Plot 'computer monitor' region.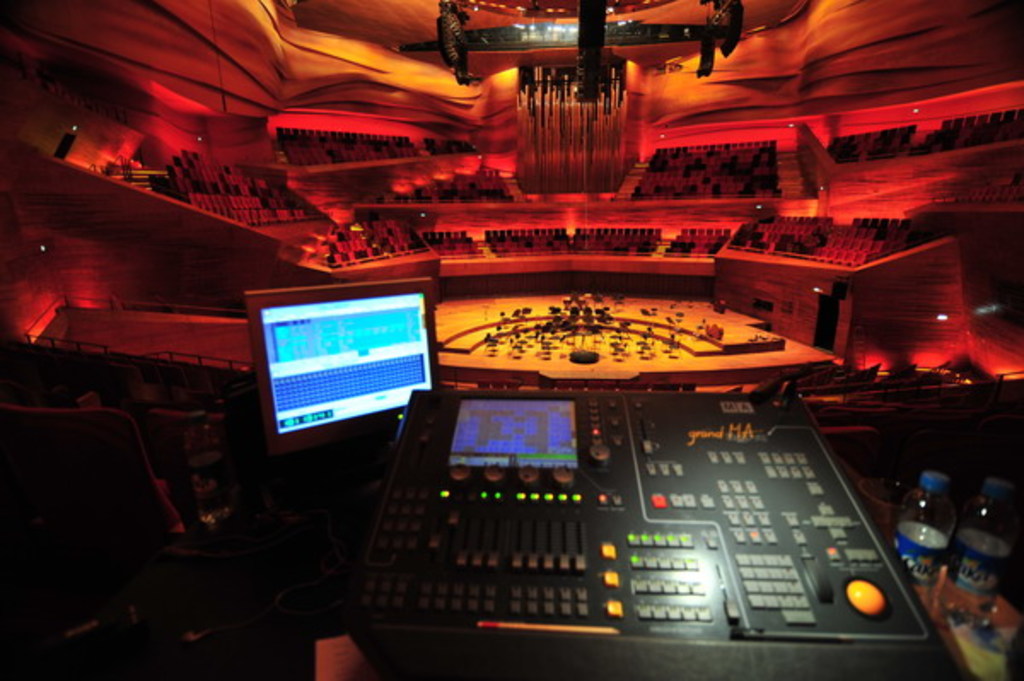
Plotted at pyautogui.locateOnScreen(239, 265, 439, 464).
